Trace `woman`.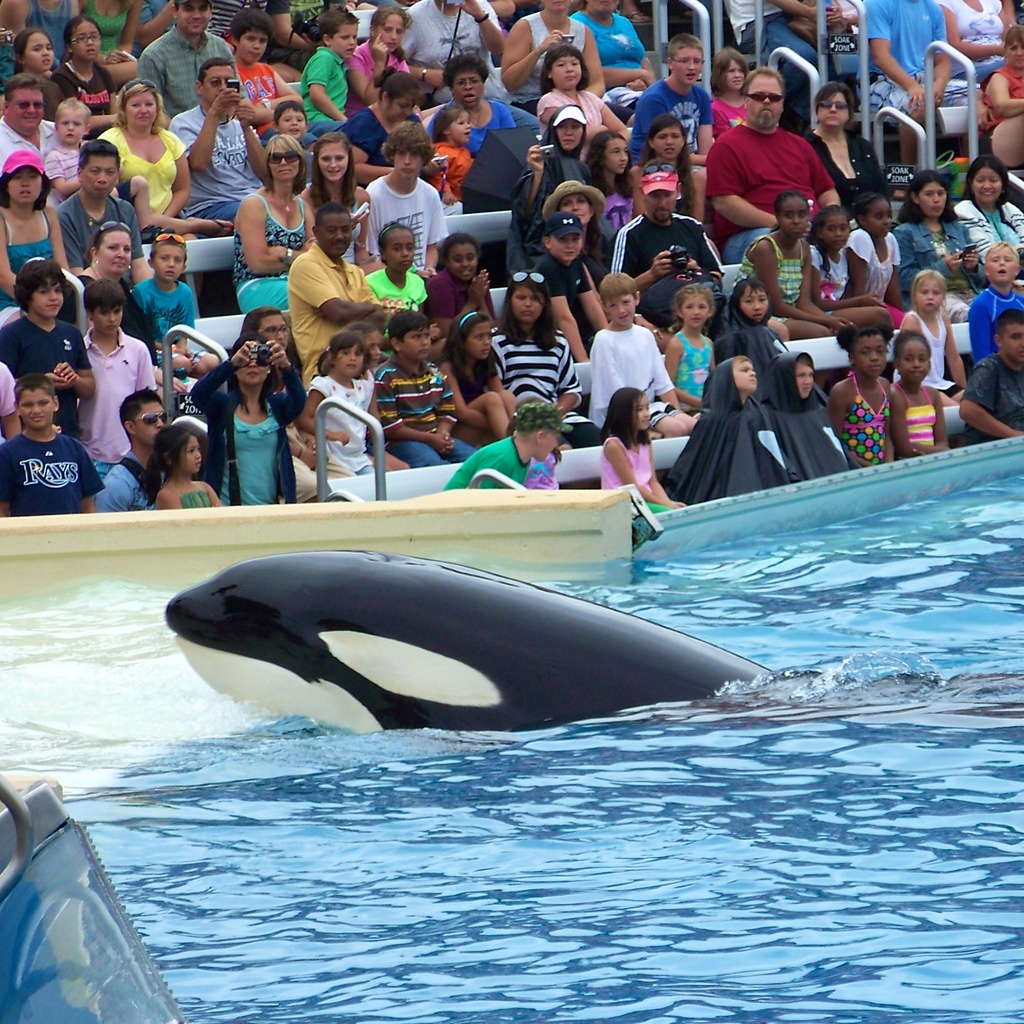
Traced to locate(191, 333, 306, 504).
